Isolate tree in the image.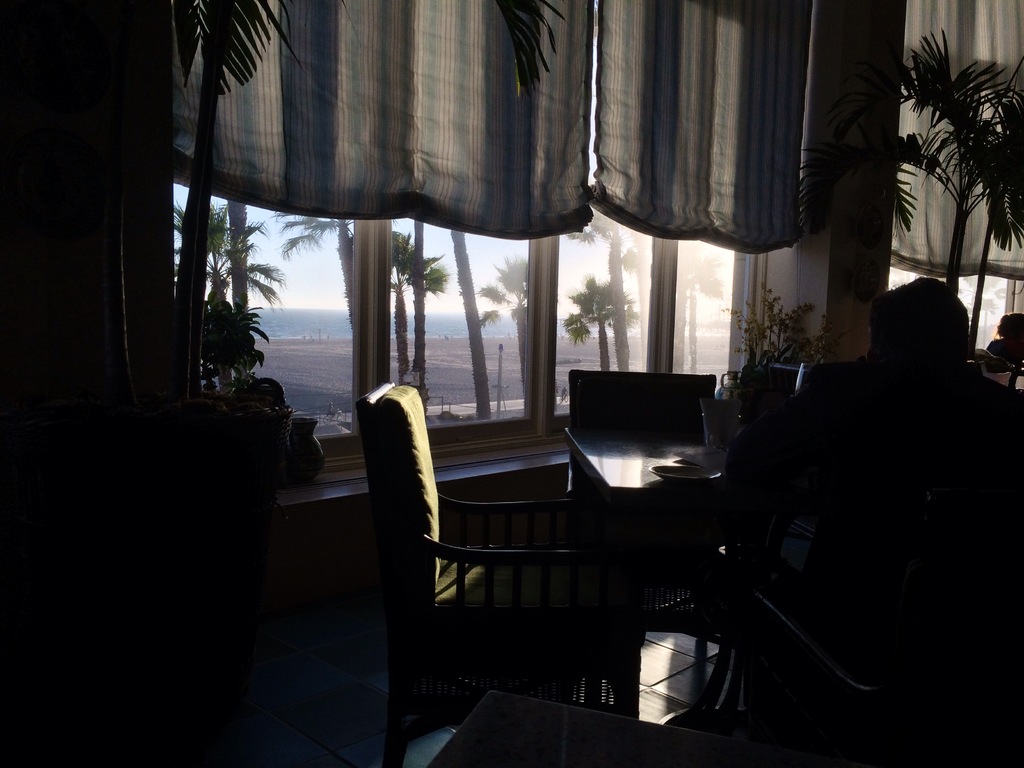
Isolated region: <bbox>673, 233, 734, 376</bbox>.
